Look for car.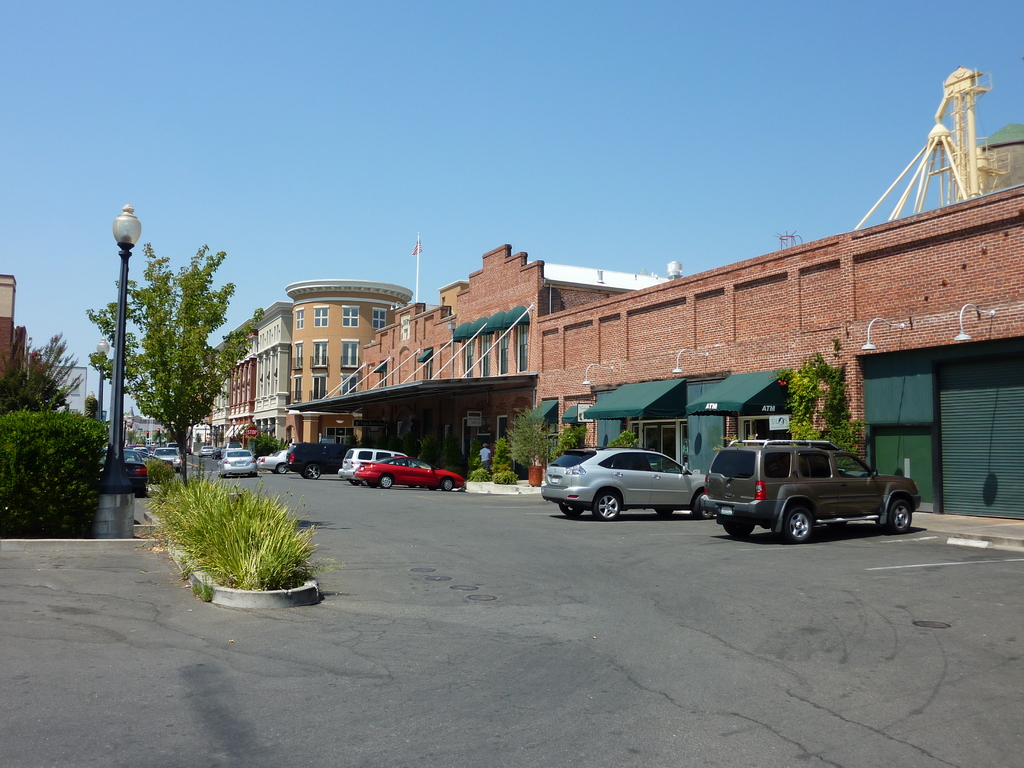
Found: locate(221, 440, 241, 451).
